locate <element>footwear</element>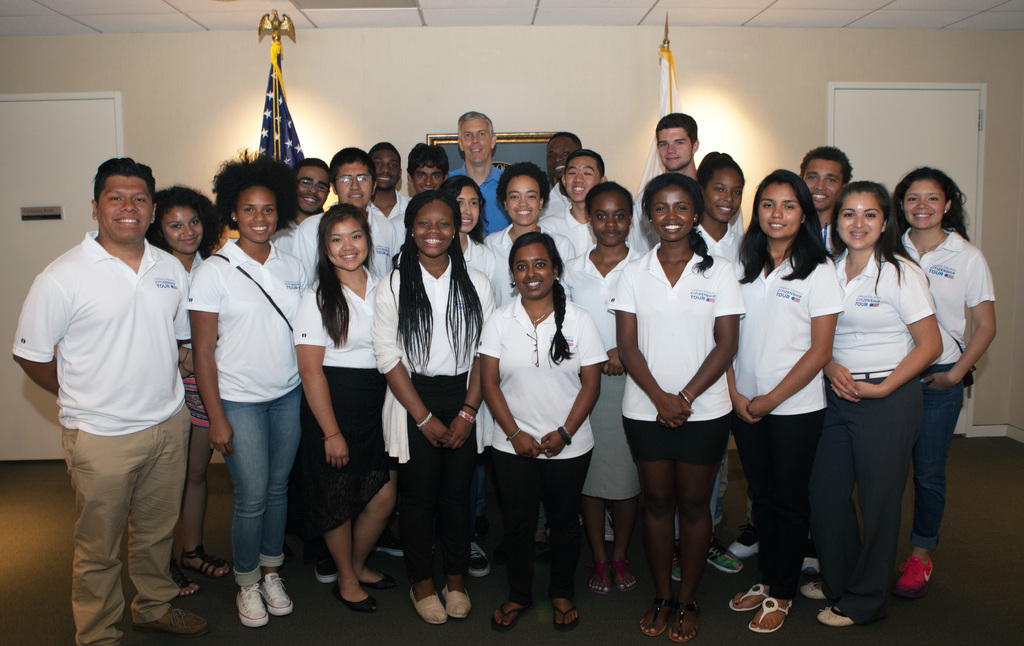
locate(257, 569, 292, 620)
